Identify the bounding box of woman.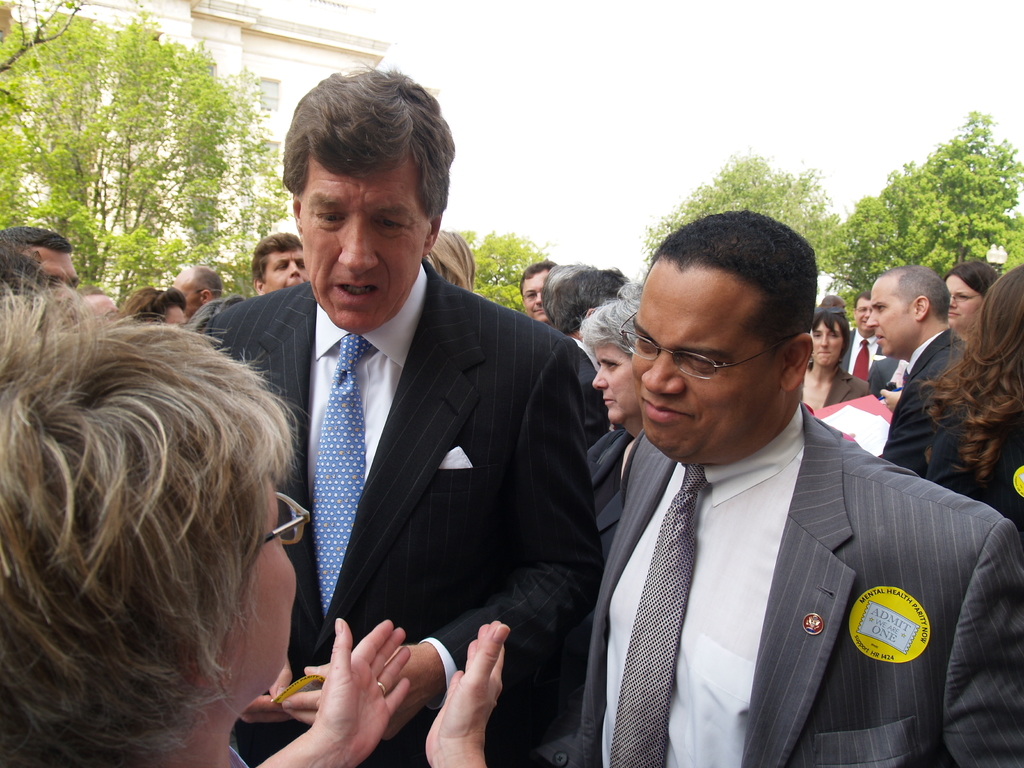
bbox=[924, 264, 1023, 534].
